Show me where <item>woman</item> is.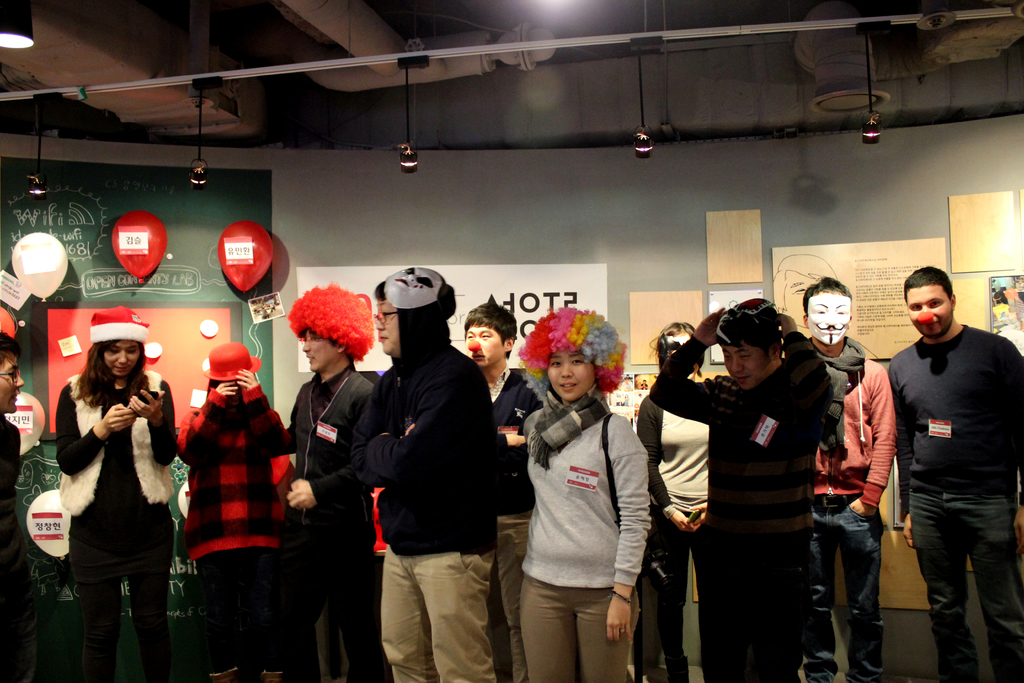
<item>woman</item> is at left=58, top=304, right=177, bottom=682.
